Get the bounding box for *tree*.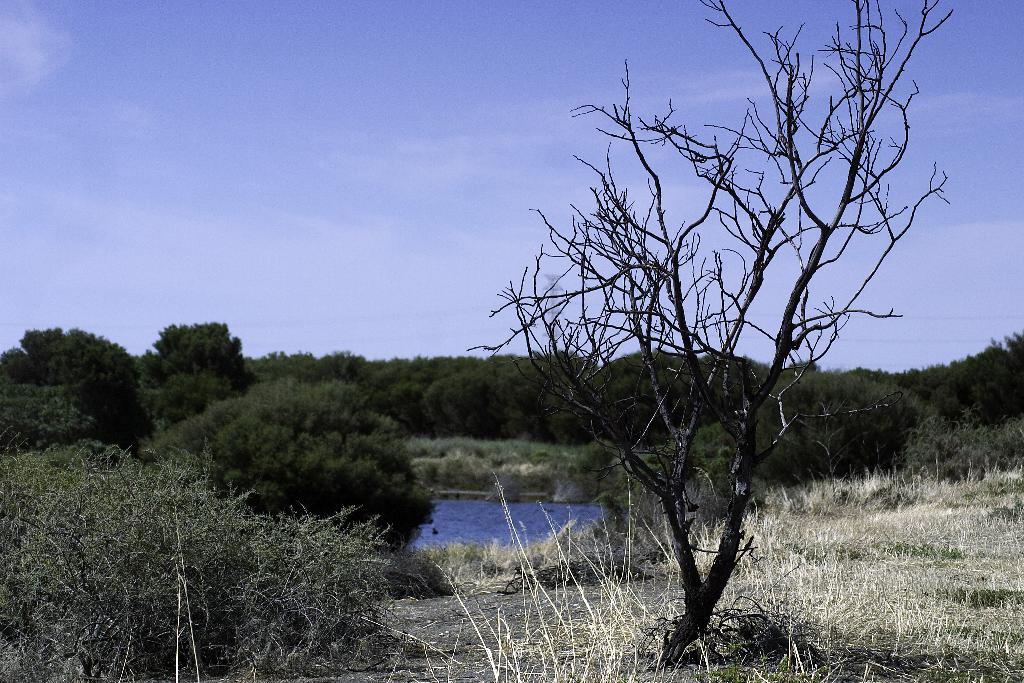
[461, 0, 952, 668].
